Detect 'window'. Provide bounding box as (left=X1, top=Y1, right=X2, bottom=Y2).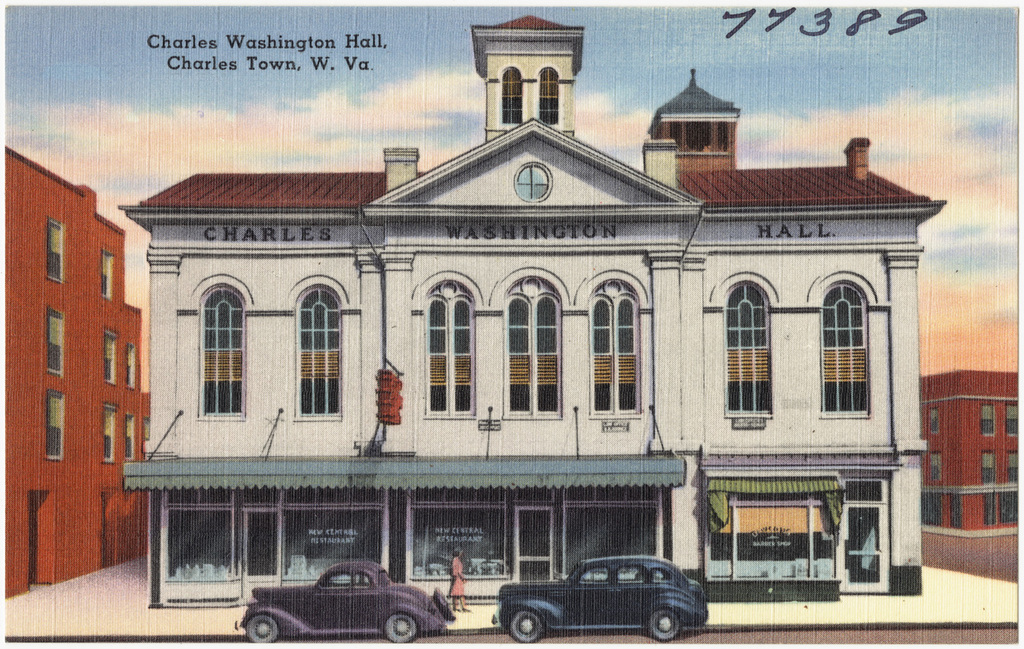
(left=931, top=453, right=941, bottom=479).
